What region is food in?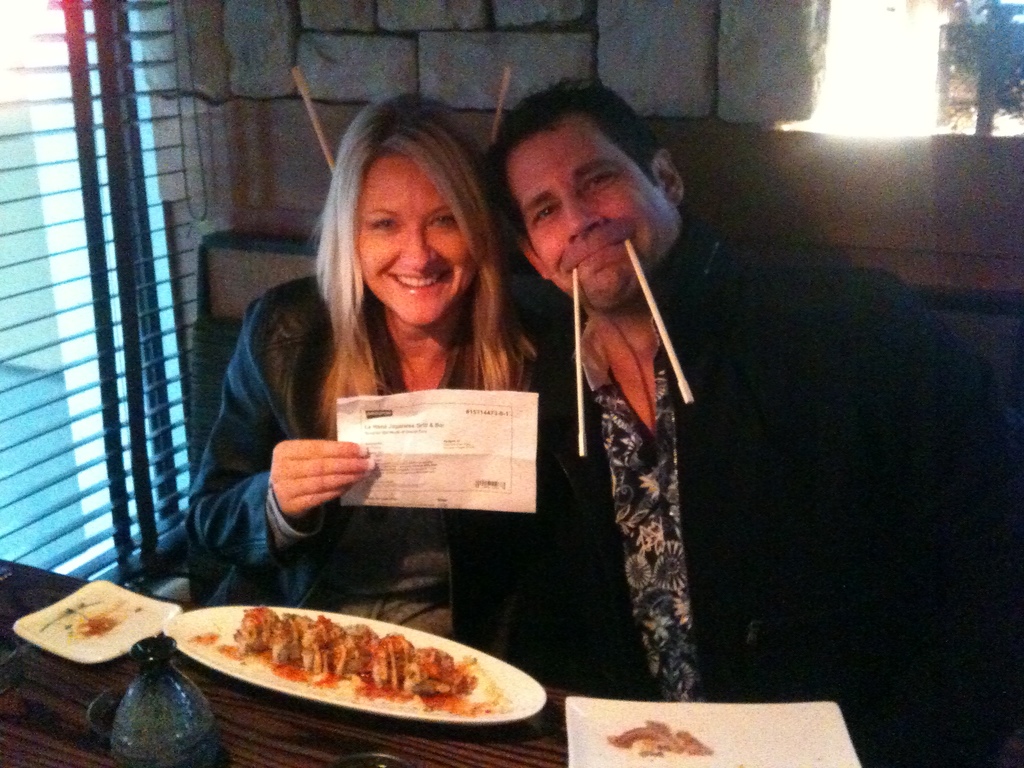
crop(606, 715, 712, 755).
